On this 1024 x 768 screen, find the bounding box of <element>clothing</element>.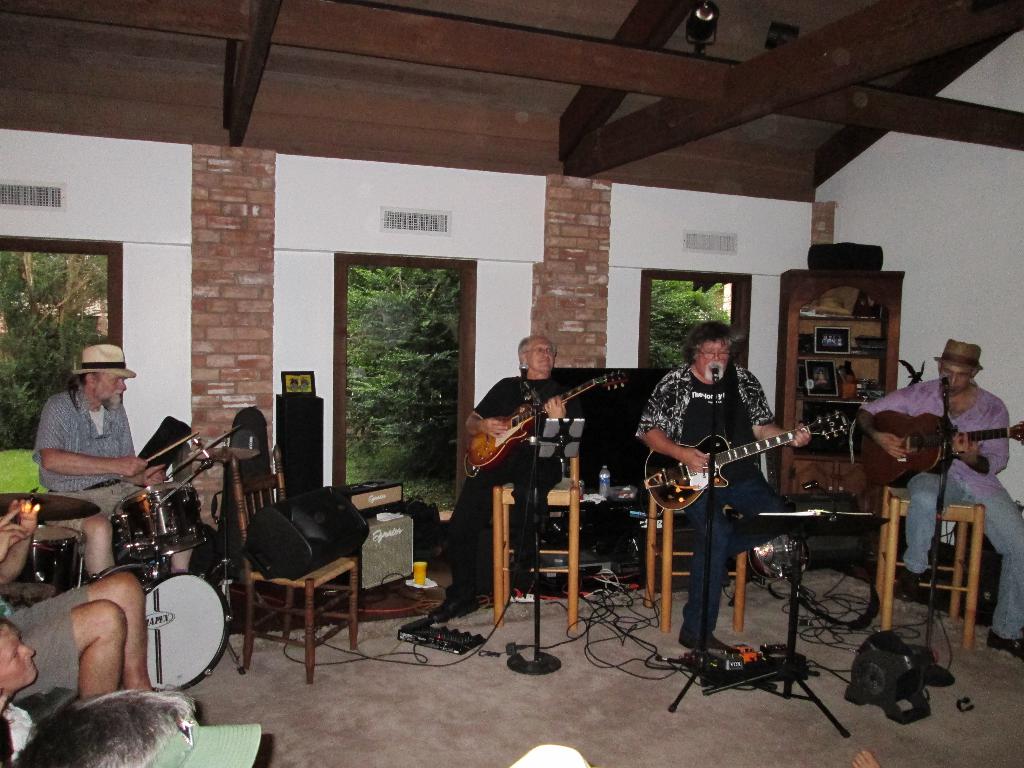
Bounding box: l=35, t=385, r=136, b=541.
